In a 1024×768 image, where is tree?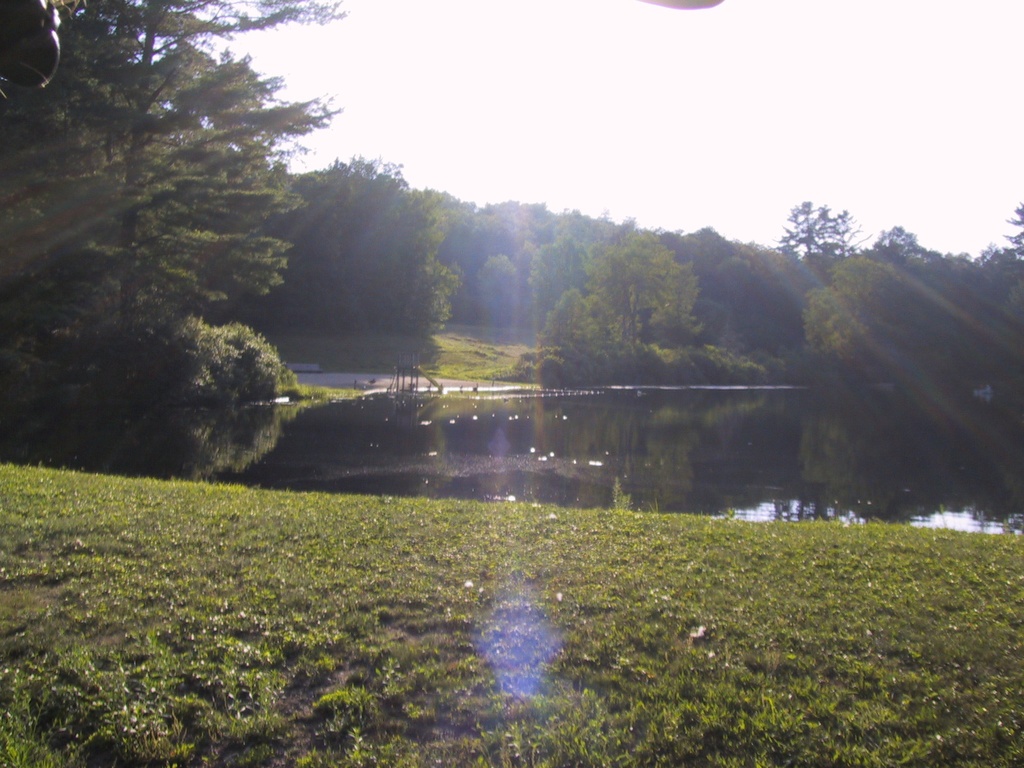
locate(477, 252, 520, 325).
